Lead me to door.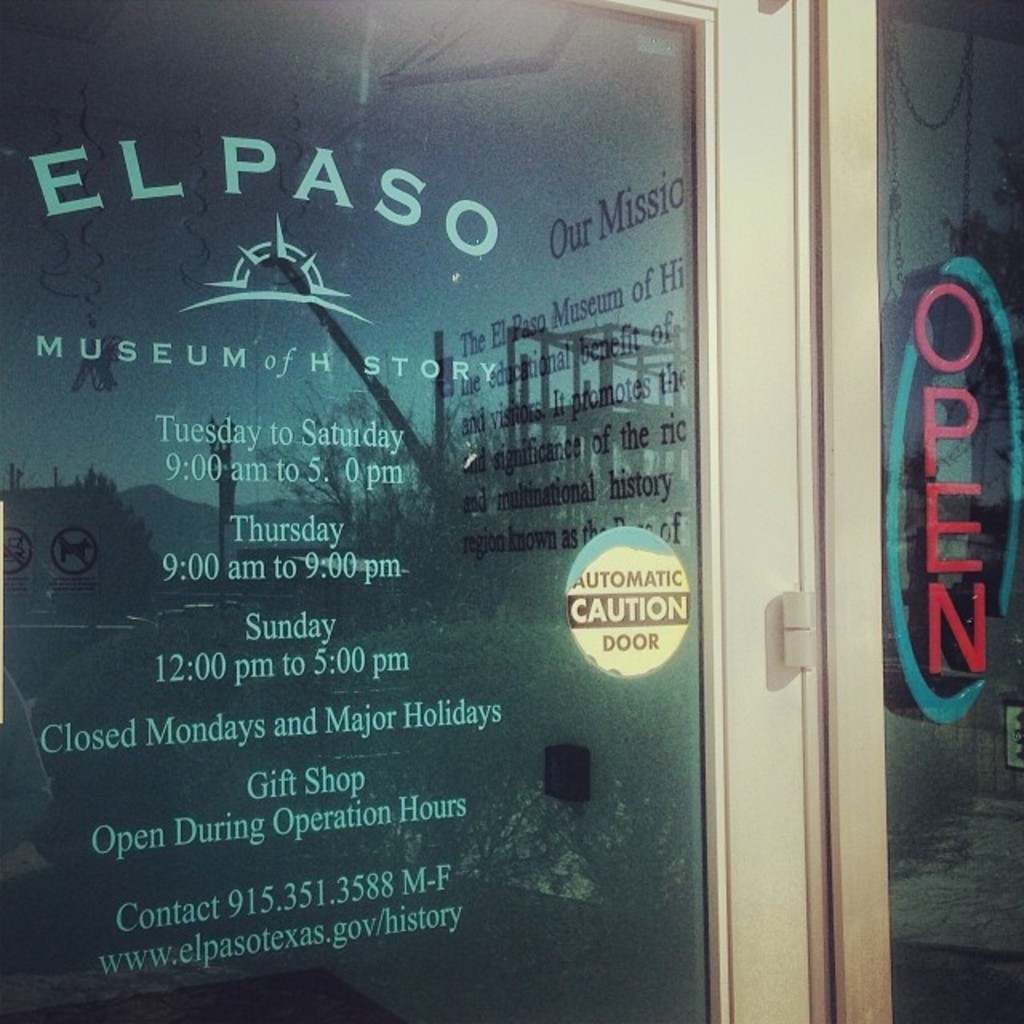
Lead to 0/0/1022/1022.
